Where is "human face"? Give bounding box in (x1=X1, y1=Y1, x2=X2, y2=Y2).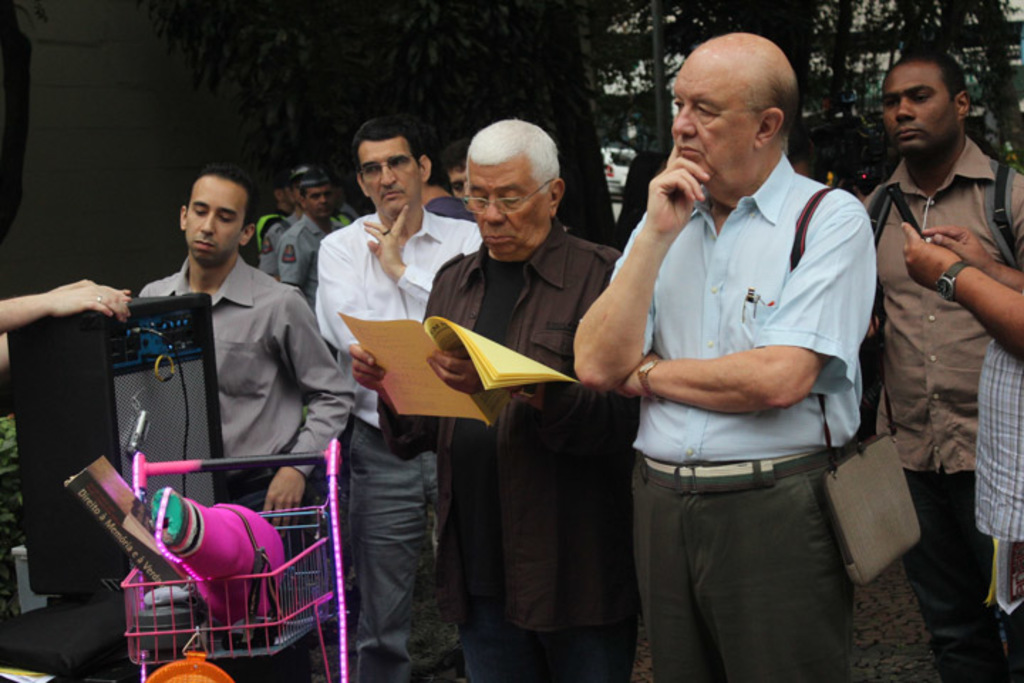
(x1=882, y1=61, x2=956, y2=154).
